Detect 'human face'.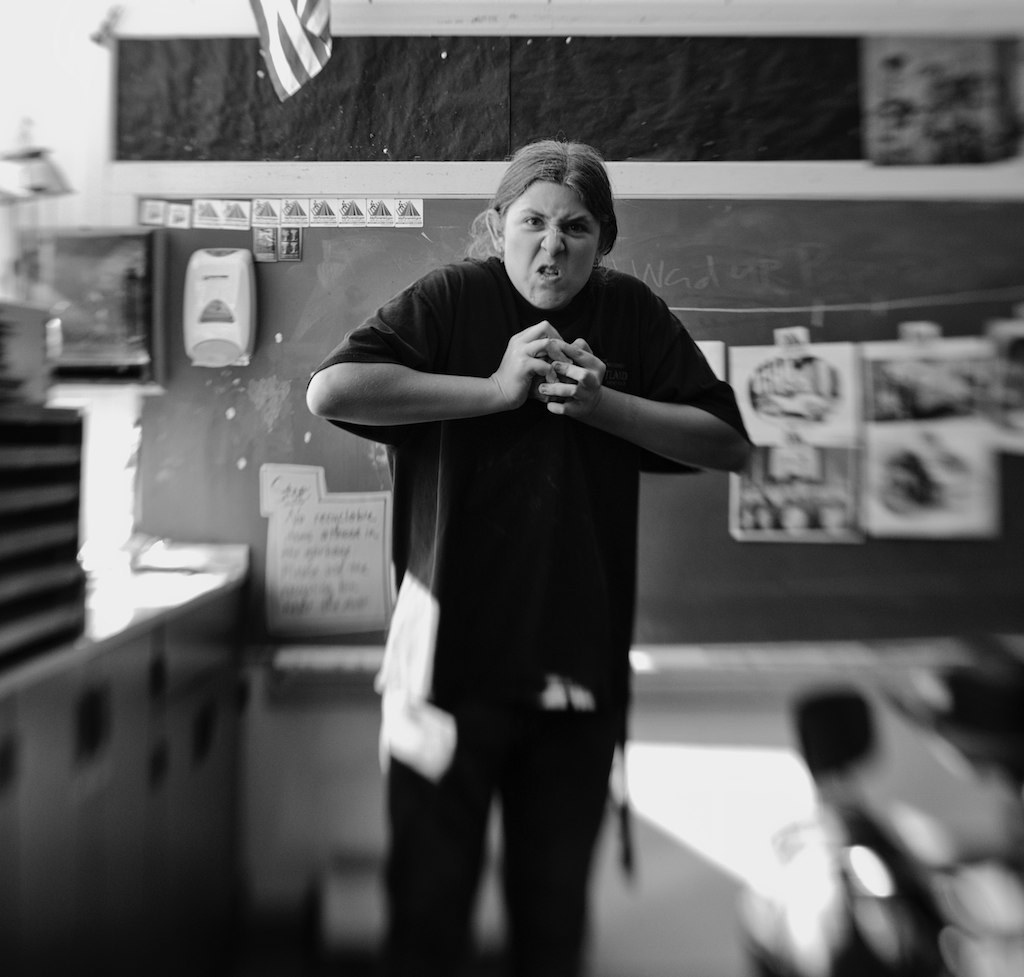
Detected at 502,188,600,308.
